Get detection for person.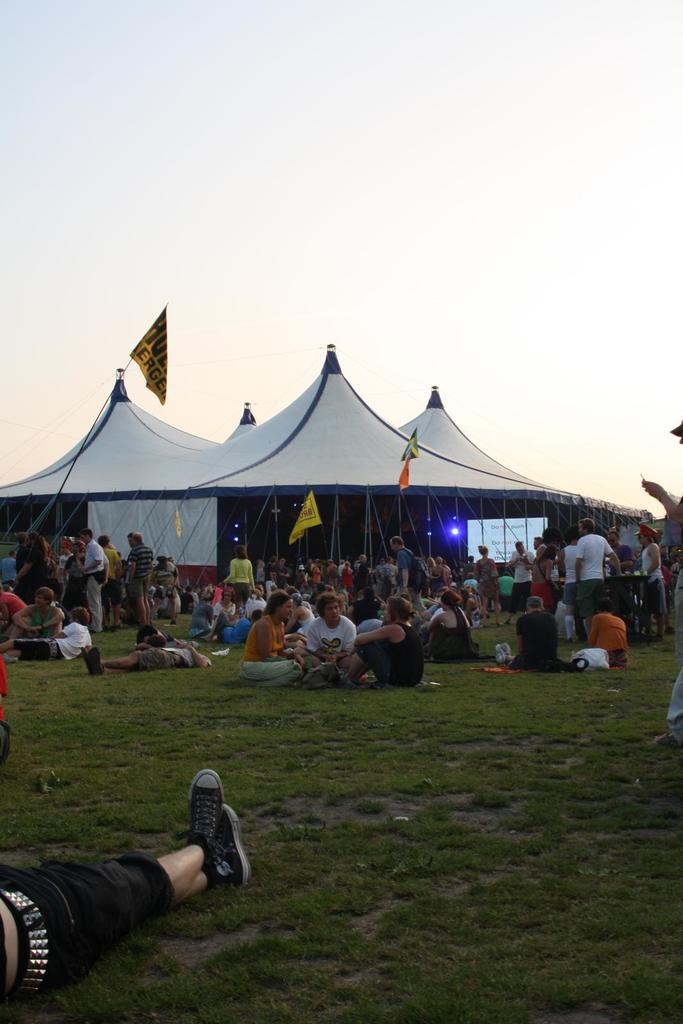
Detection: (79,527,111,632).
